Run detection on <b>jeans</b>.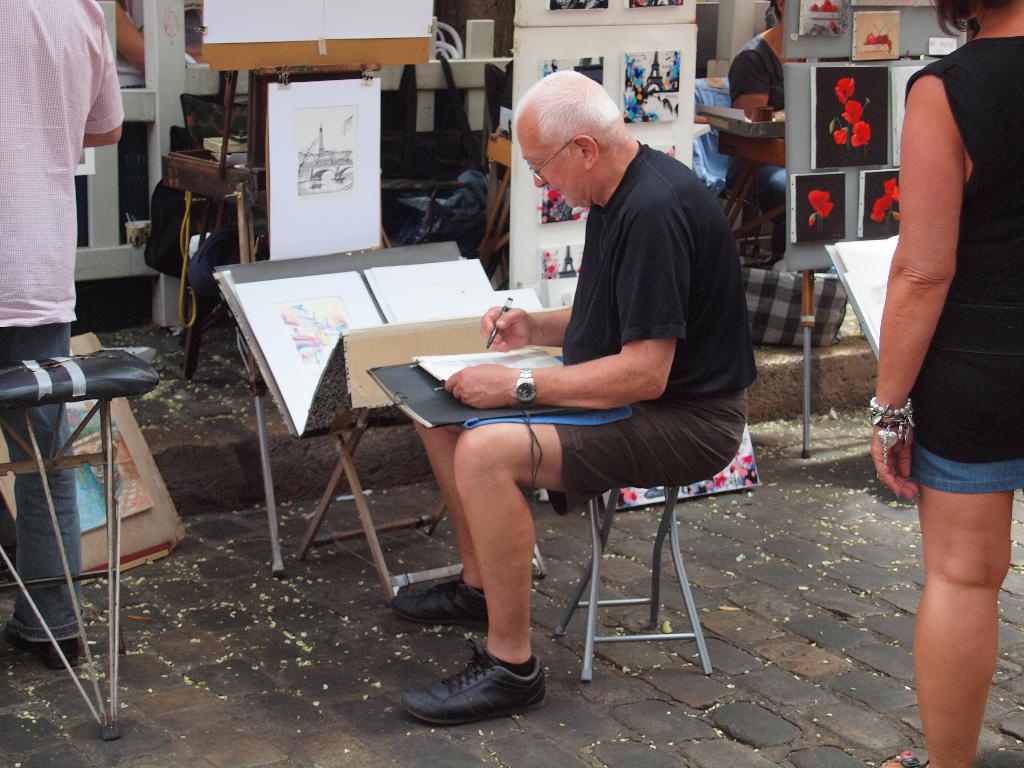
Result: (760, 165, 789, 252).
